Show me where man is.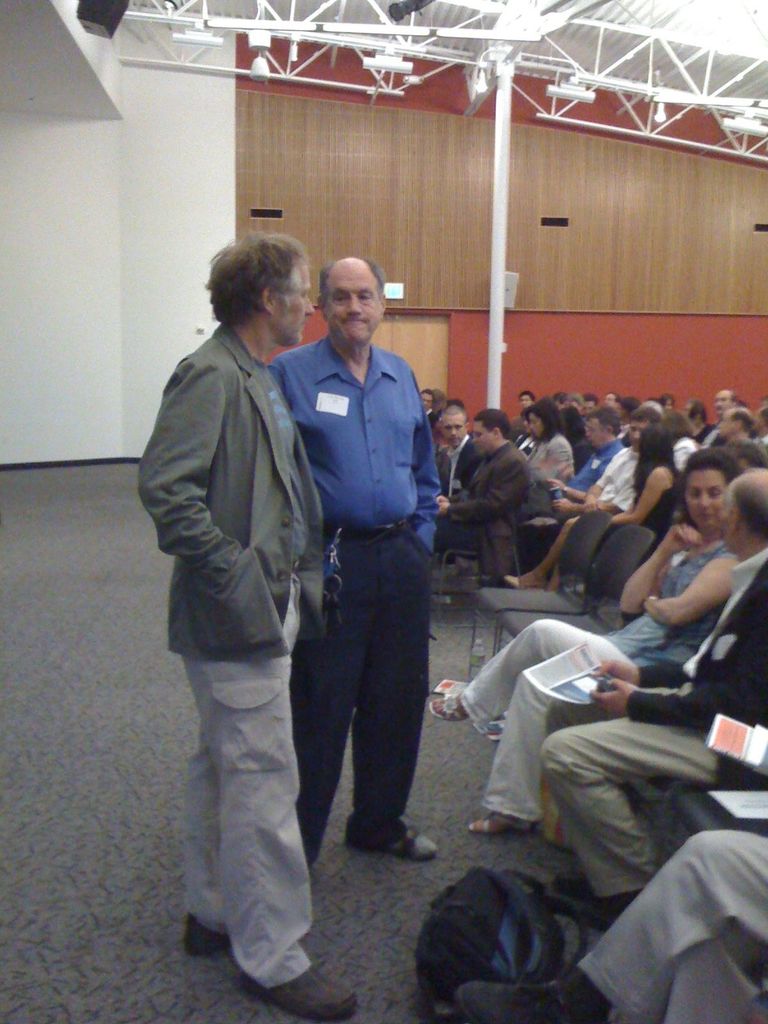
man is at Rect(436, 404, 482, 499).
